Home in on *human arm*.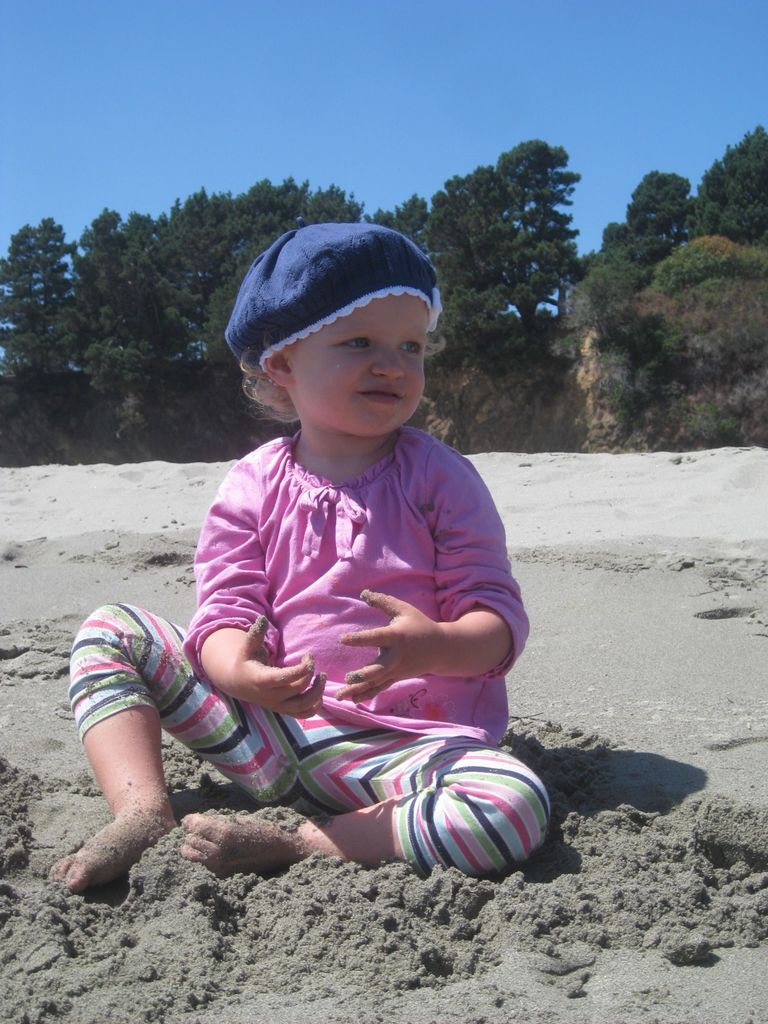
Homed in at 335/449/533/712.
